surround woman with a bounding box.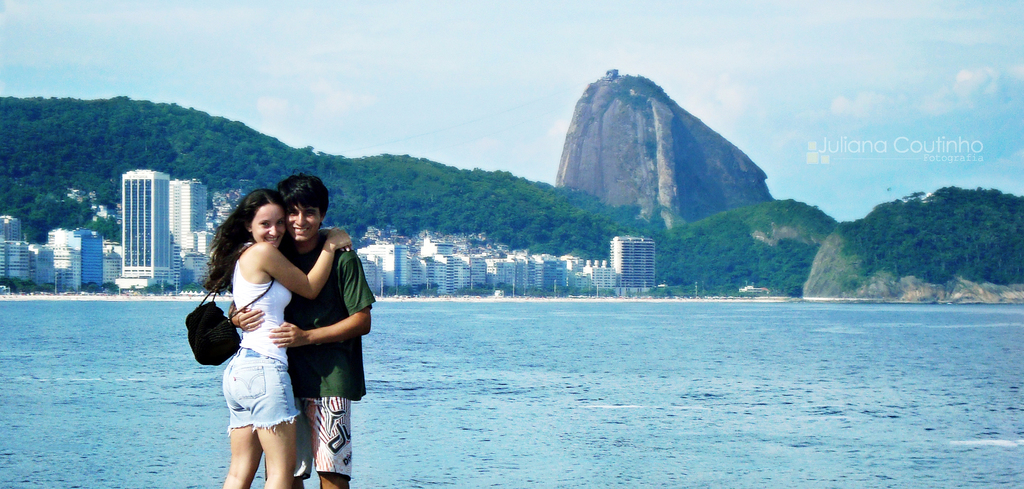
[left=207, top=177, right=358, bottom=483].
